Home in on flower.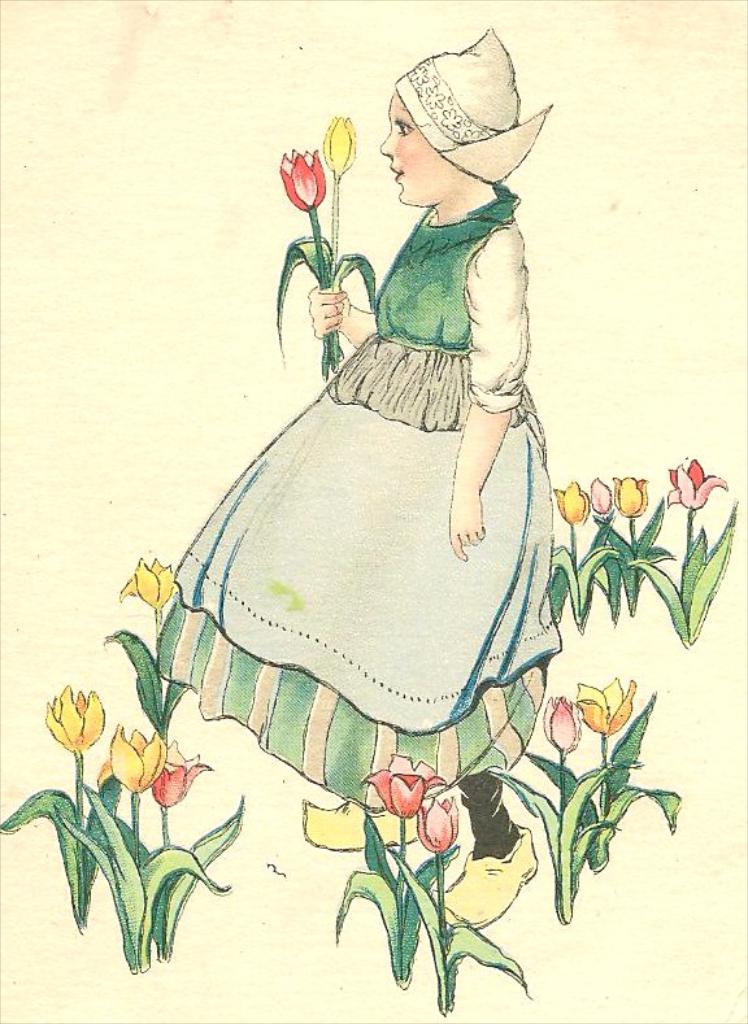
Homed in at box=[319, 112, 353, 188].
